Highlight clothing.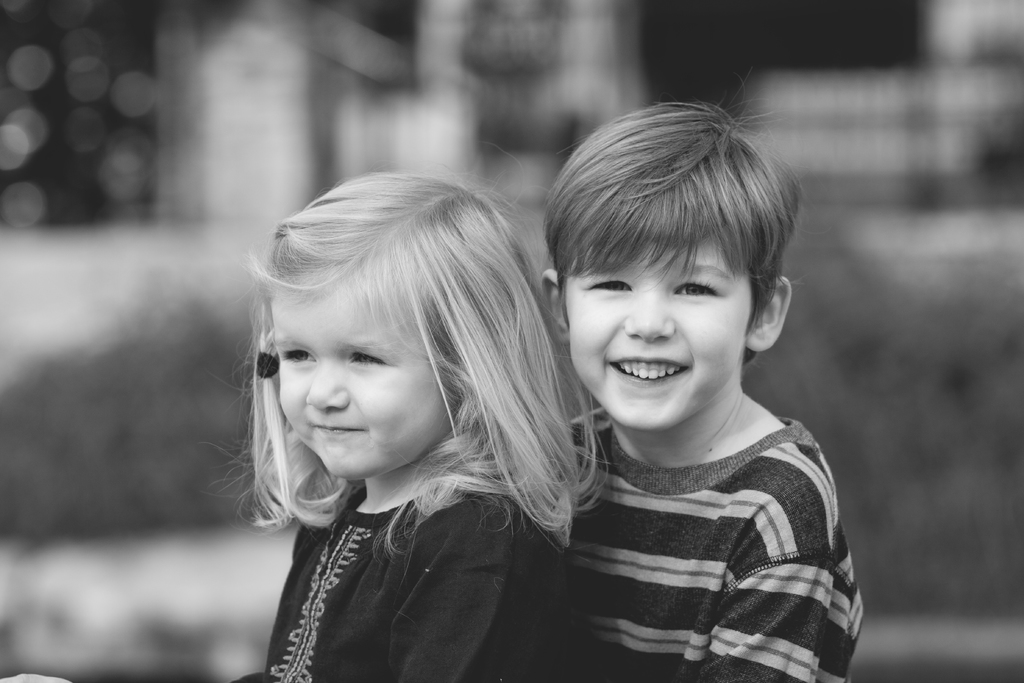
Highlighted region: <bbox>565, 405, 861, 682</bbox>.
